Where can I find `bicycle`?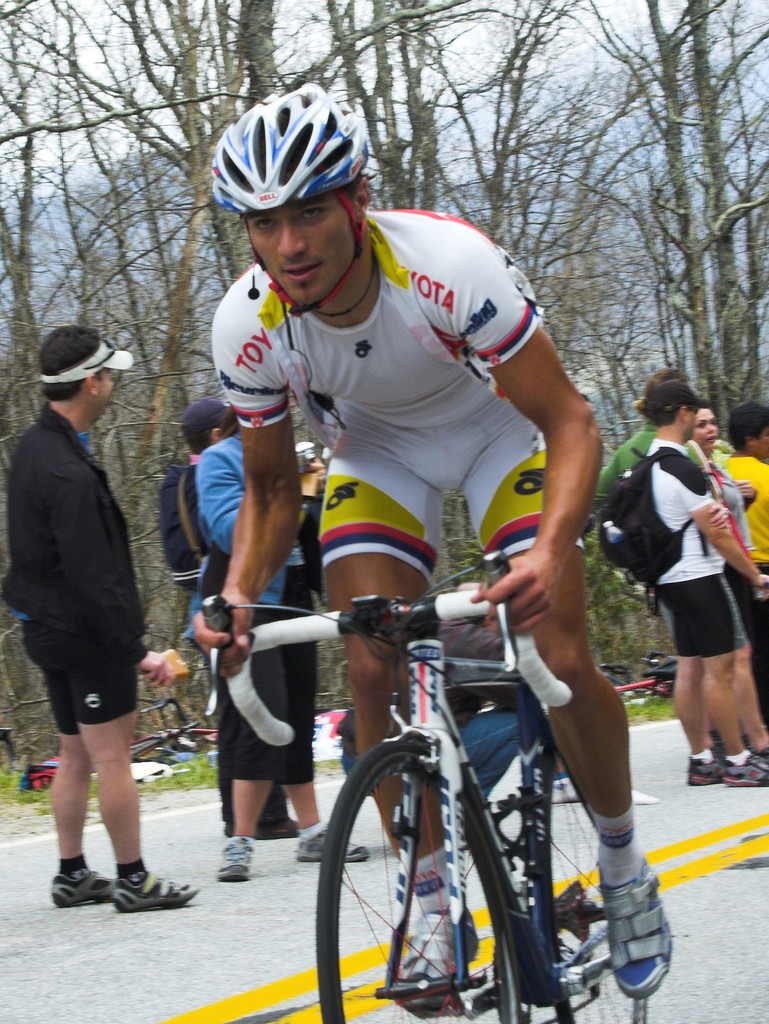
You can find it at 601:652:678:697.
